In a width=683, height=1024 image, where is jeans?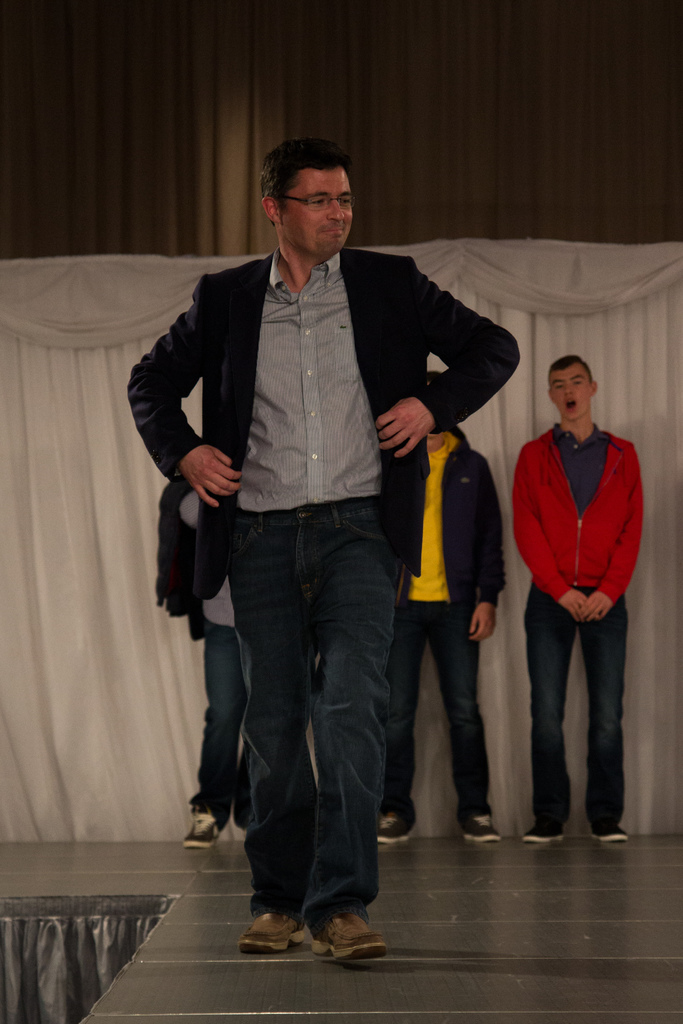
bbox(227, 495, 410, 932).
